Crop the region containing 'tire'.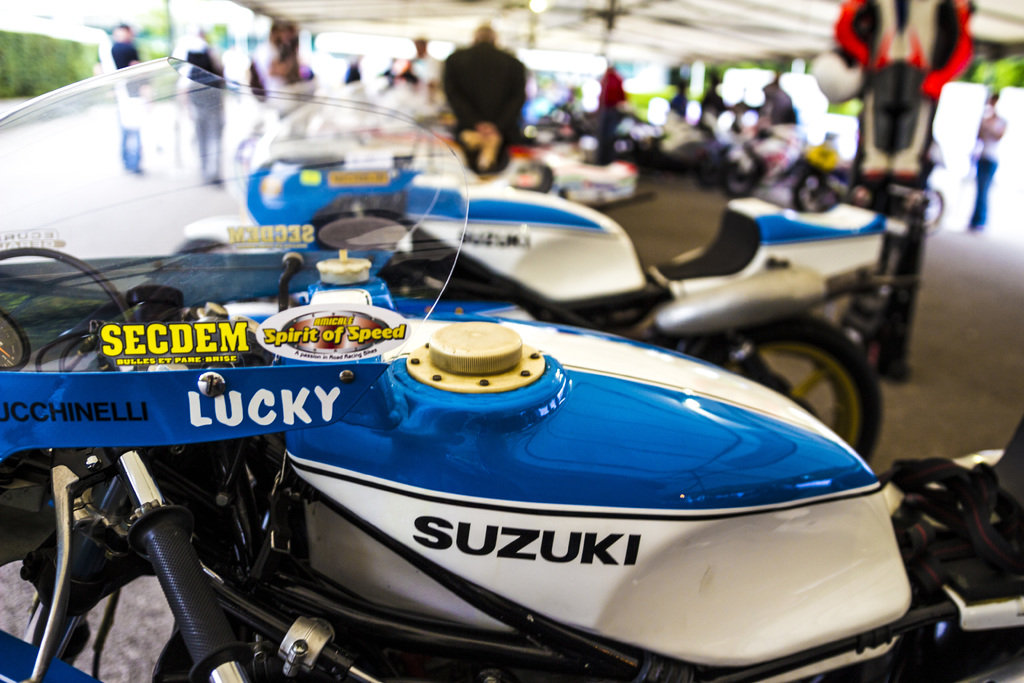
Crop region: locate(750, 311, 886, 466).
